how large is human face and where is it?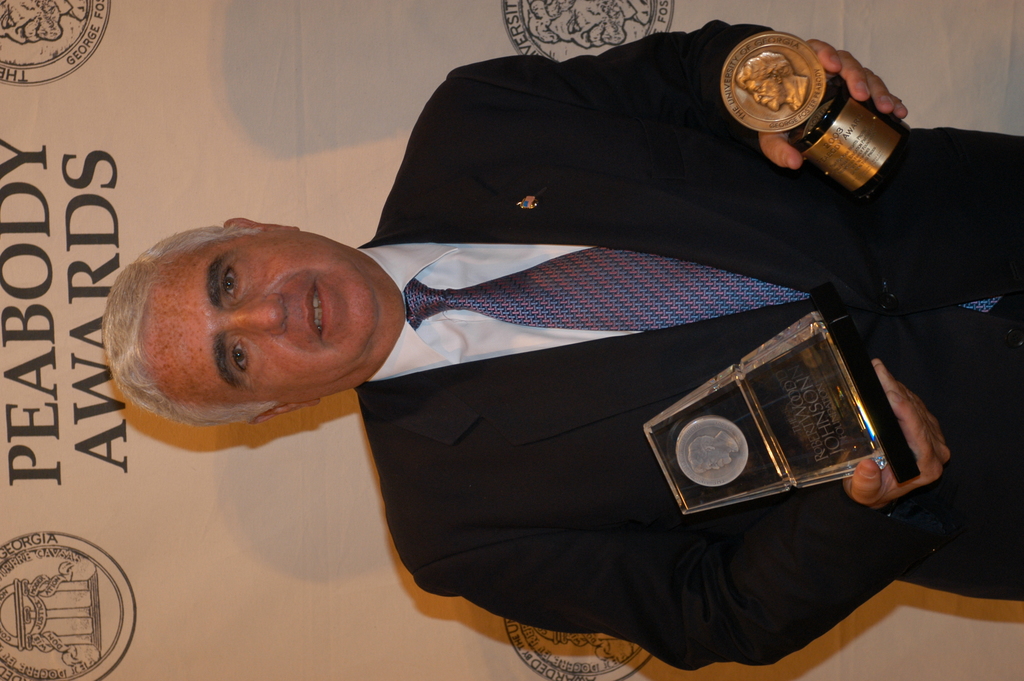
Bounding box: (left=148, top=224, right=374, bottom=397).
